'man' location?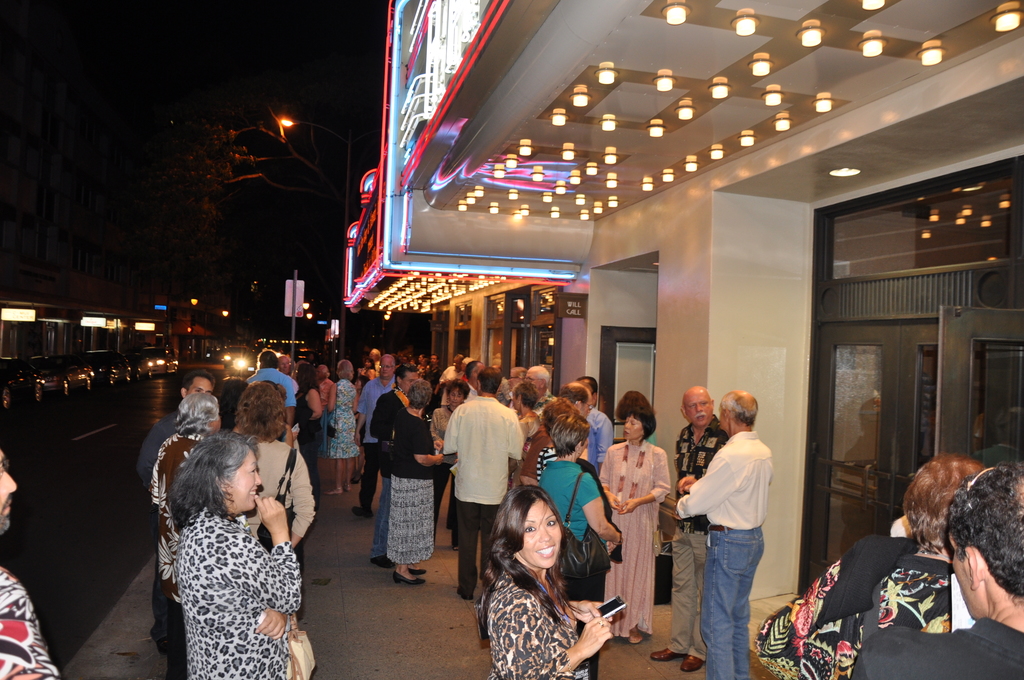
0,454,59,679
